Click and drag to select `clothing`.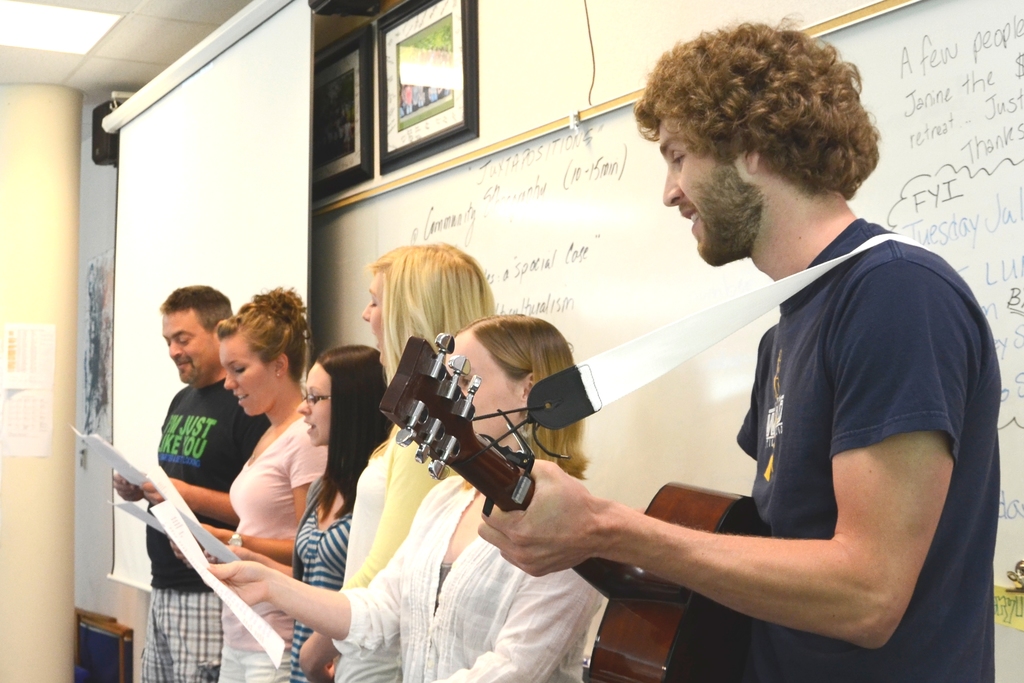
Selection: 219, 400, 329, 679.
